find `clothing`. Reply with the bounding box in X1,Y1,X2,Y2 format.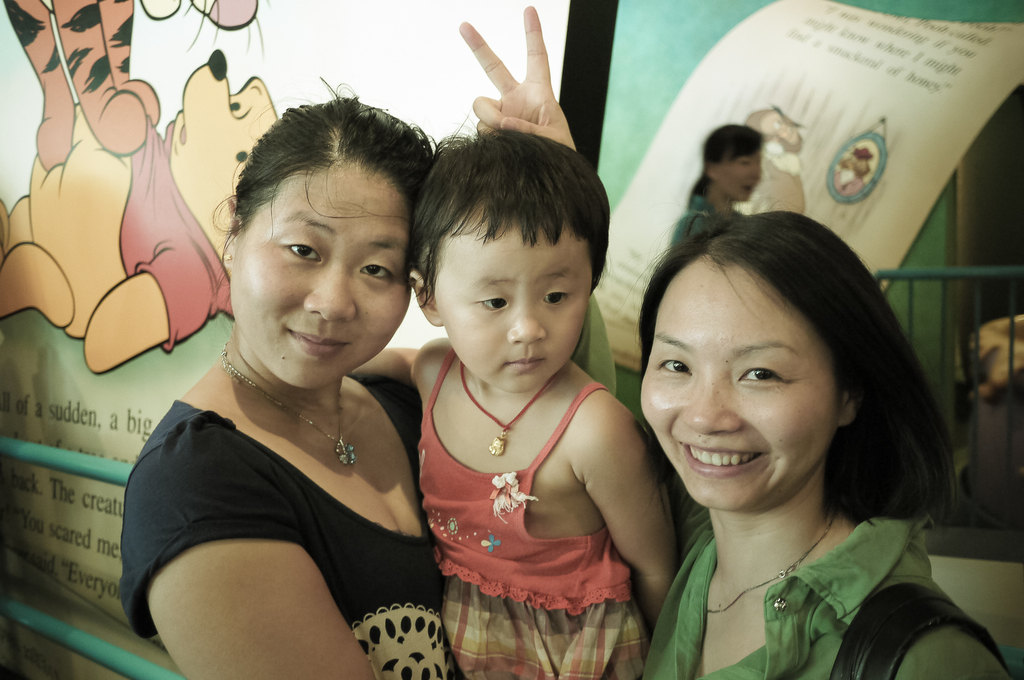
634,492,1014,679.
